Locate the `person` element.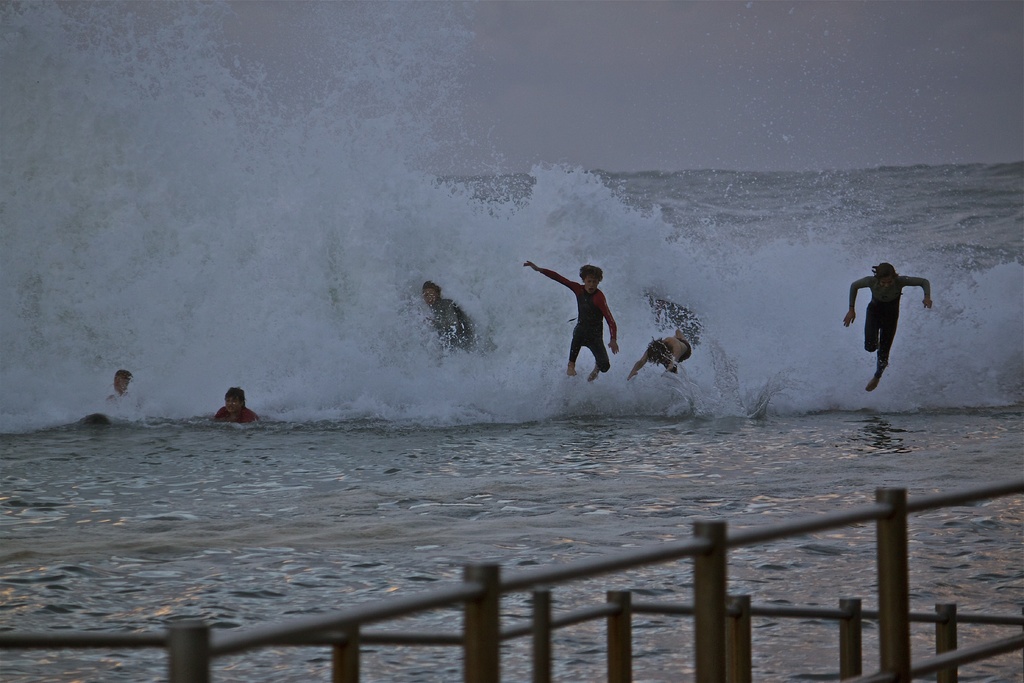
Element bbox: [left=848, top=262, right=932, bottom=392].
